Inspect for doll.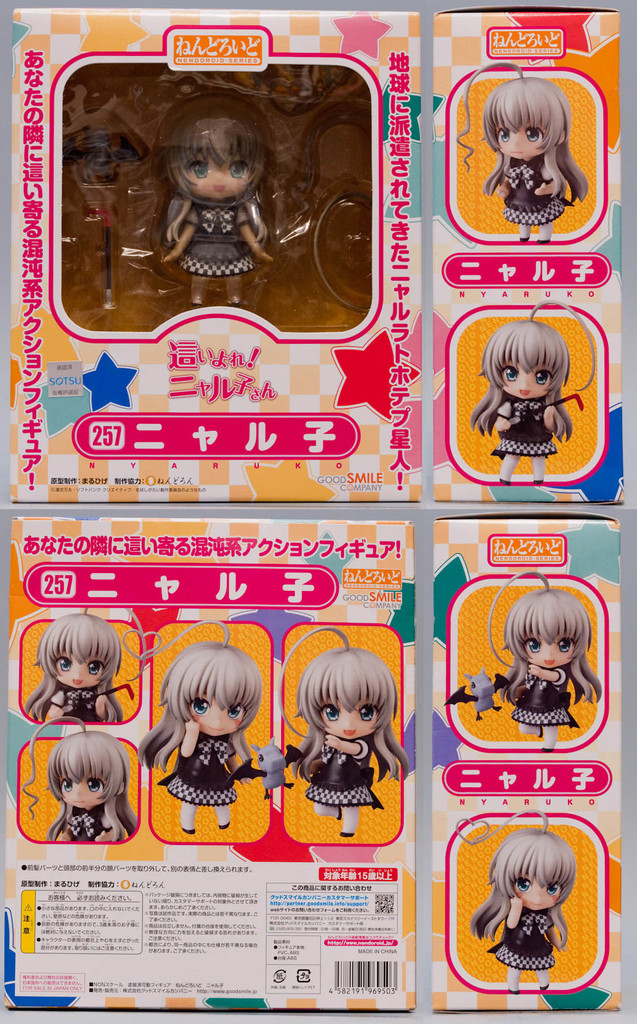
Inspection: region(157, 97, 270, 309).
